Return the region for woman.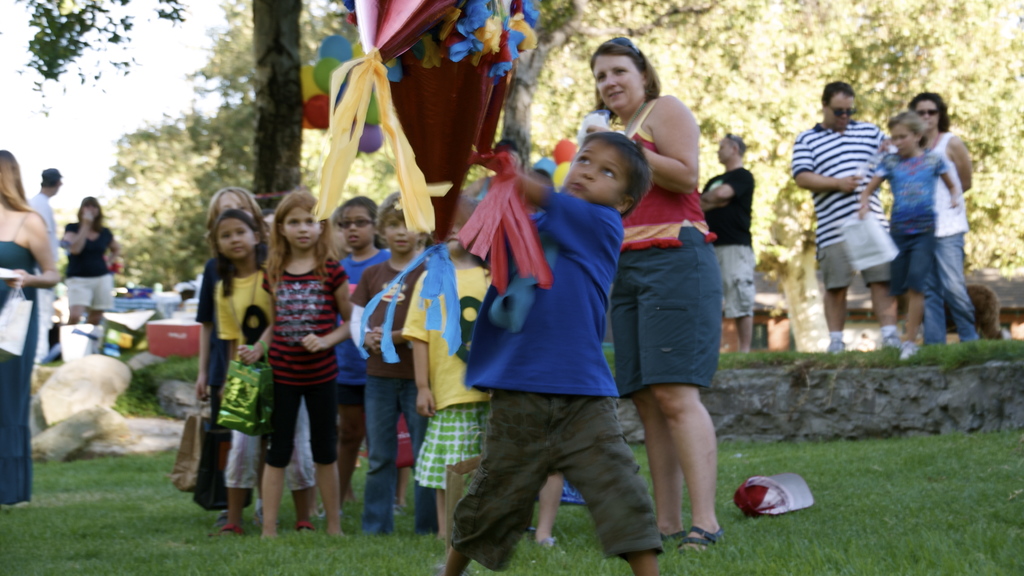
left=55, top=195, right=124, bottom=324.
